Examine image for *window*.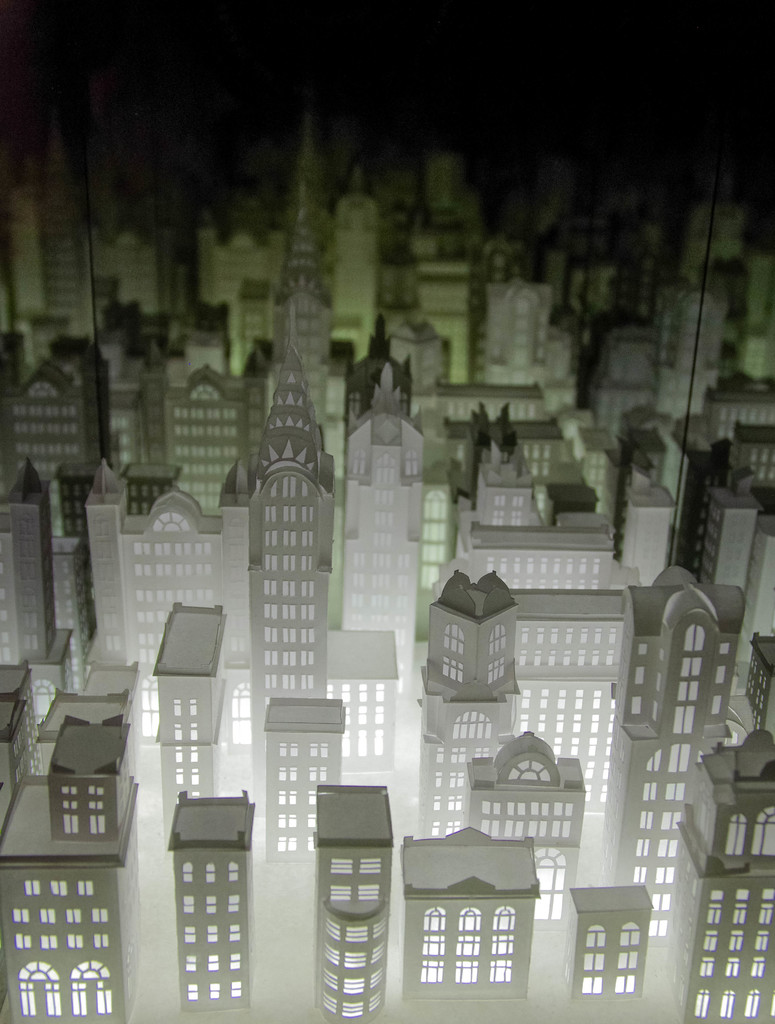
Examination result: detection(304, 741, 332, 758).
